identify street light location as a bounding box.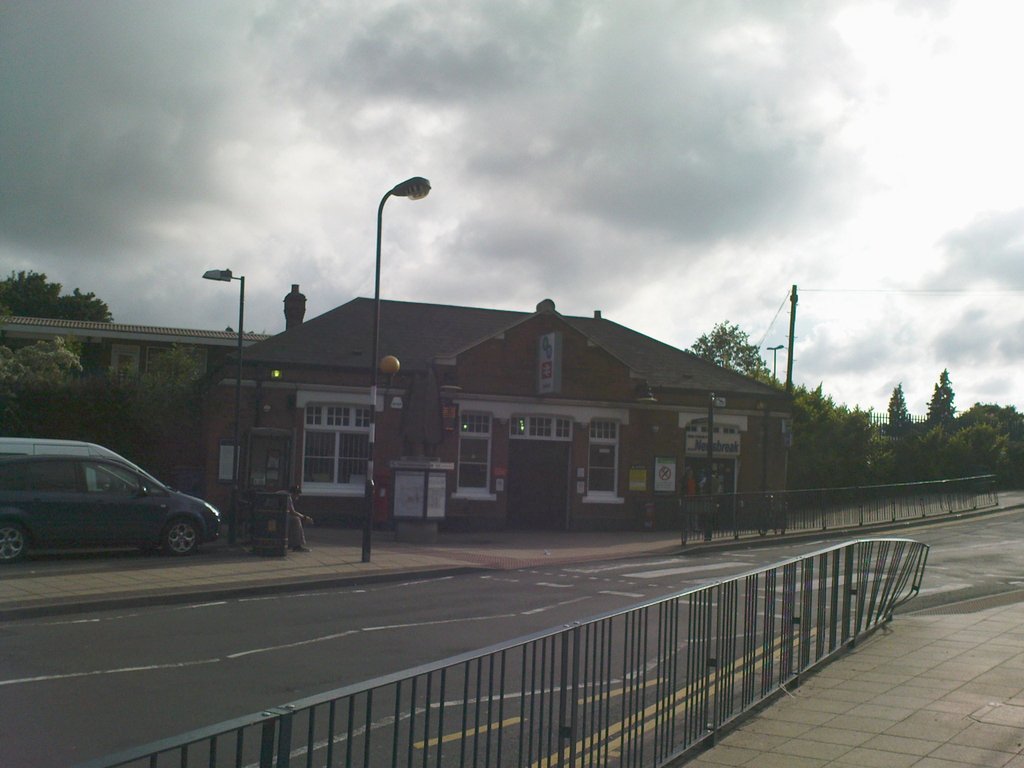
(left=374, top=356, right=403, bottom=529).
